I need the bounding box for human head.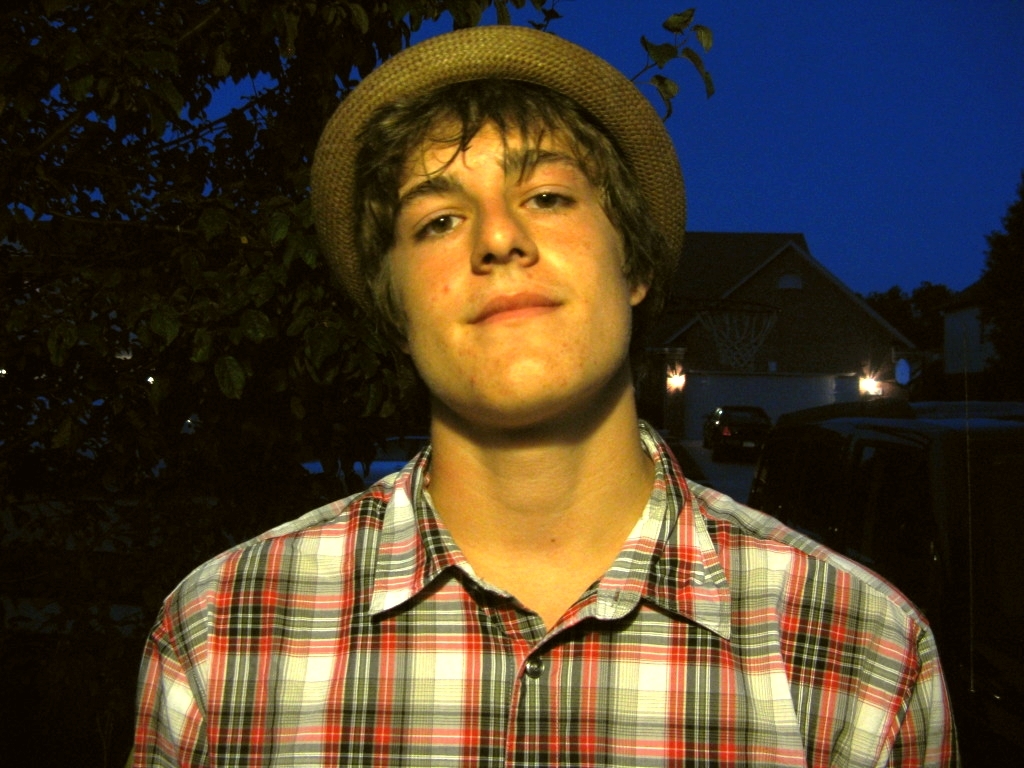
Here it is: [x1=377, y1=87, x2=657, y2=430].
